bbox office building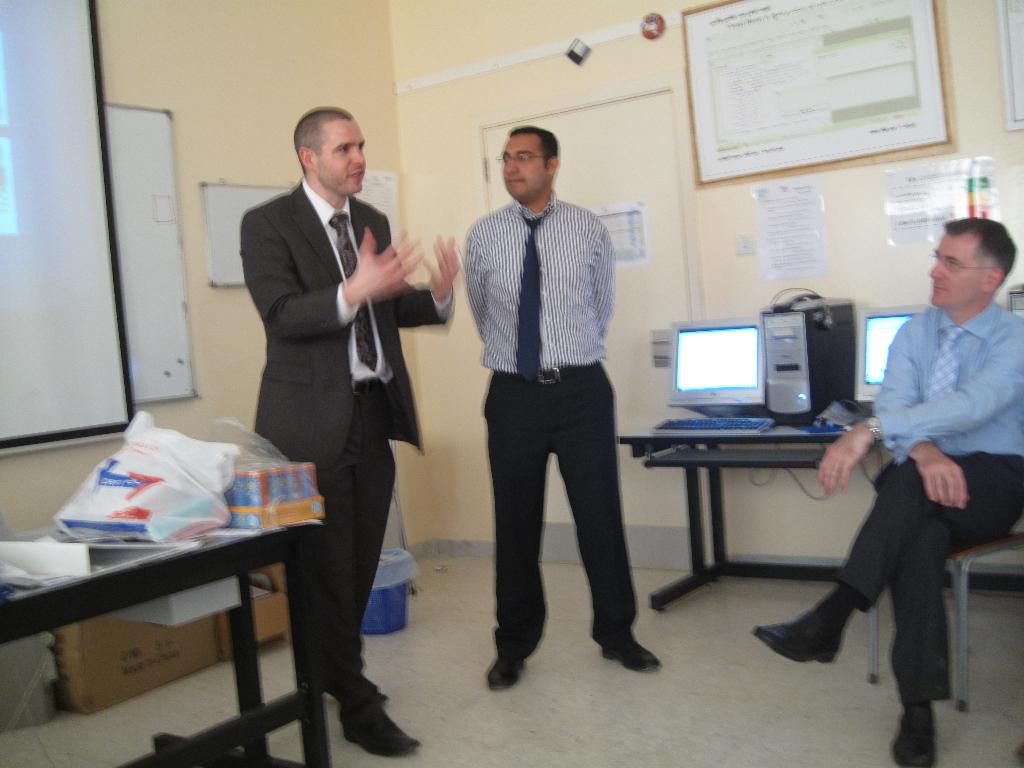
(125,19,1023,749)
